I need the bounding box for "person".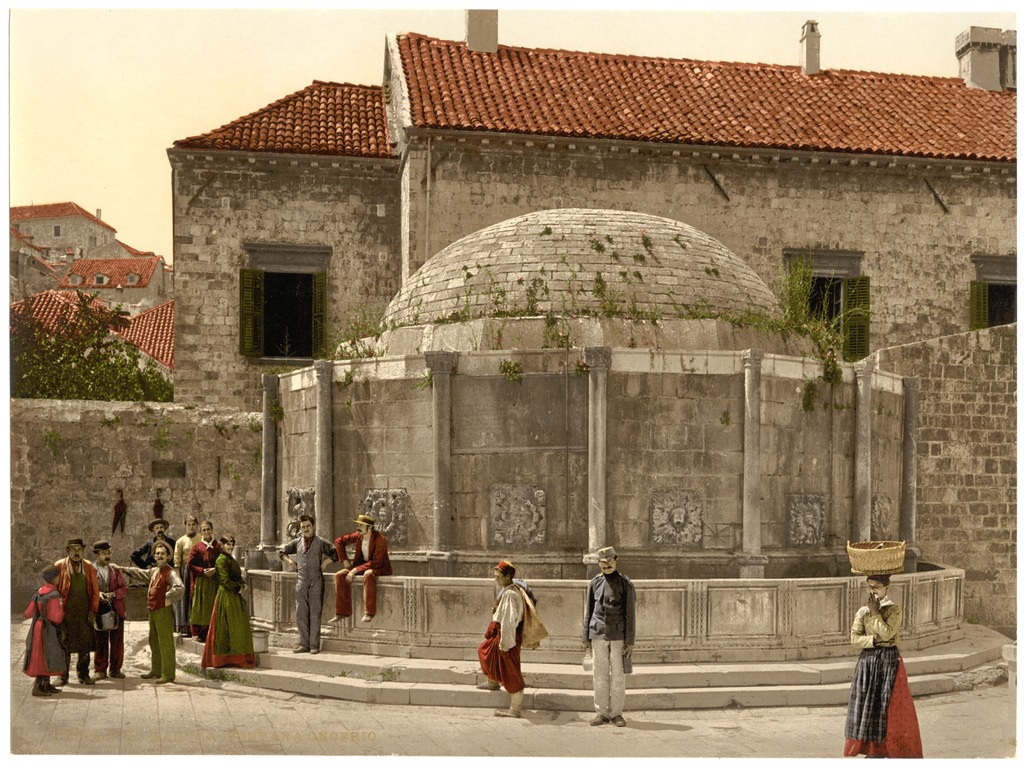
Here it is: 196/535/264/670.
